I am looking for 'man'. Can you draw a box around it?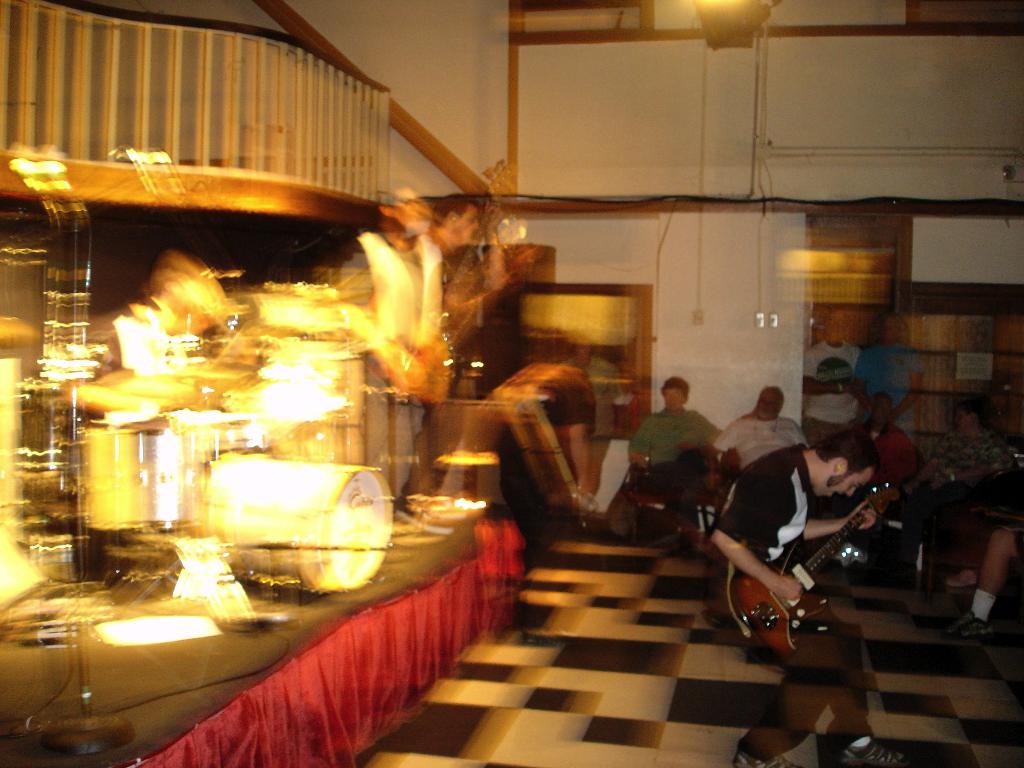
Sure, the bounding box is 621/367/732/550.
